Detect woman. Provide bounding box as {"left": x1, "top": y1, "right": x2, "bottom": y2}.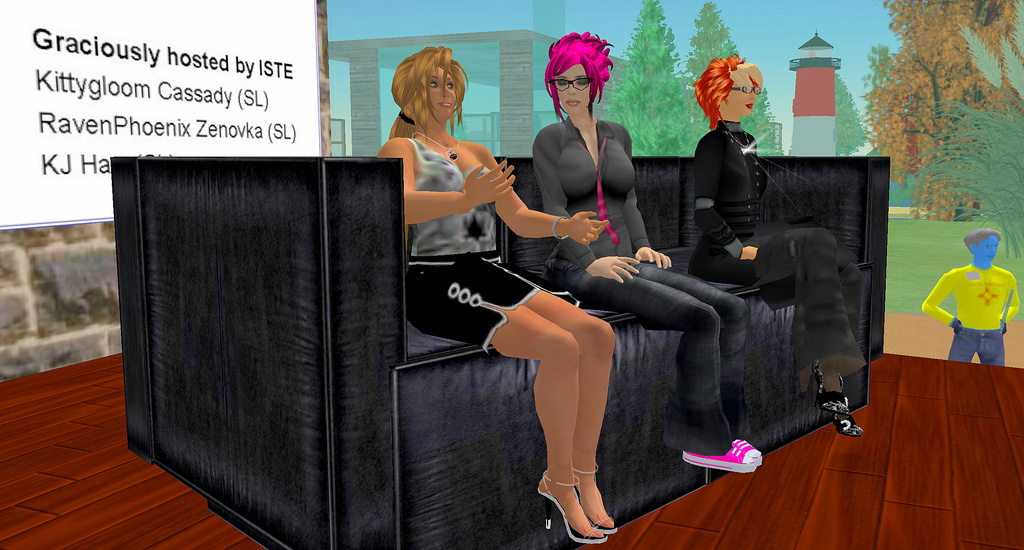
{"left": 372, "top": 38, "right": 618, "bottom": 545}.
